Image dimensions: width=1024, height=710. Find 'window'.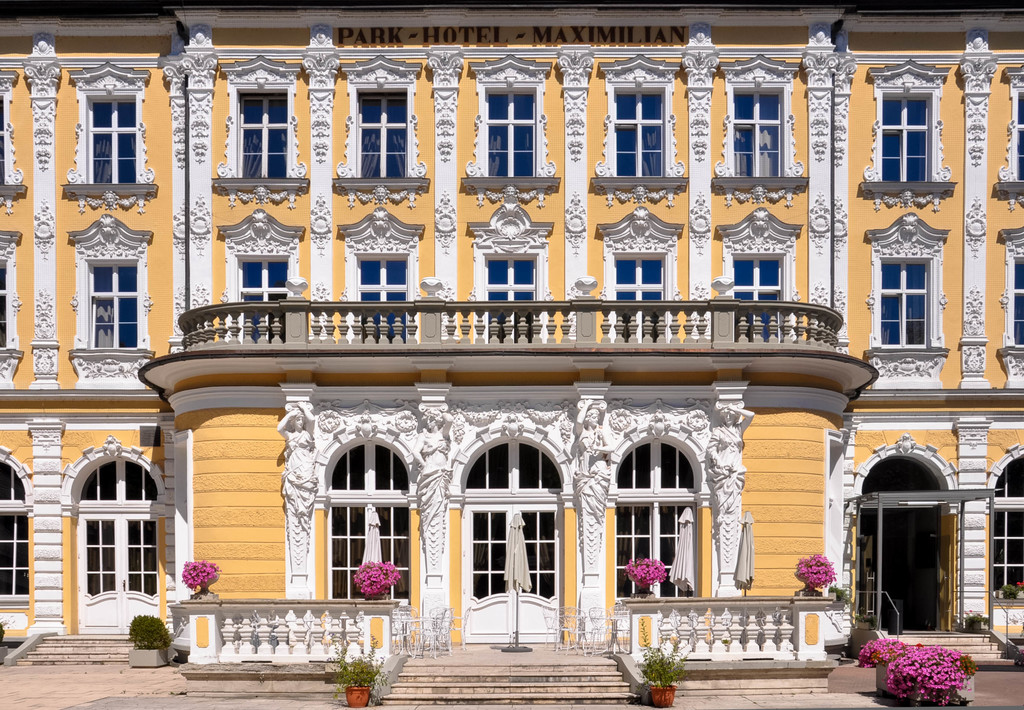
BBox(988, 444, 1023, 603).
